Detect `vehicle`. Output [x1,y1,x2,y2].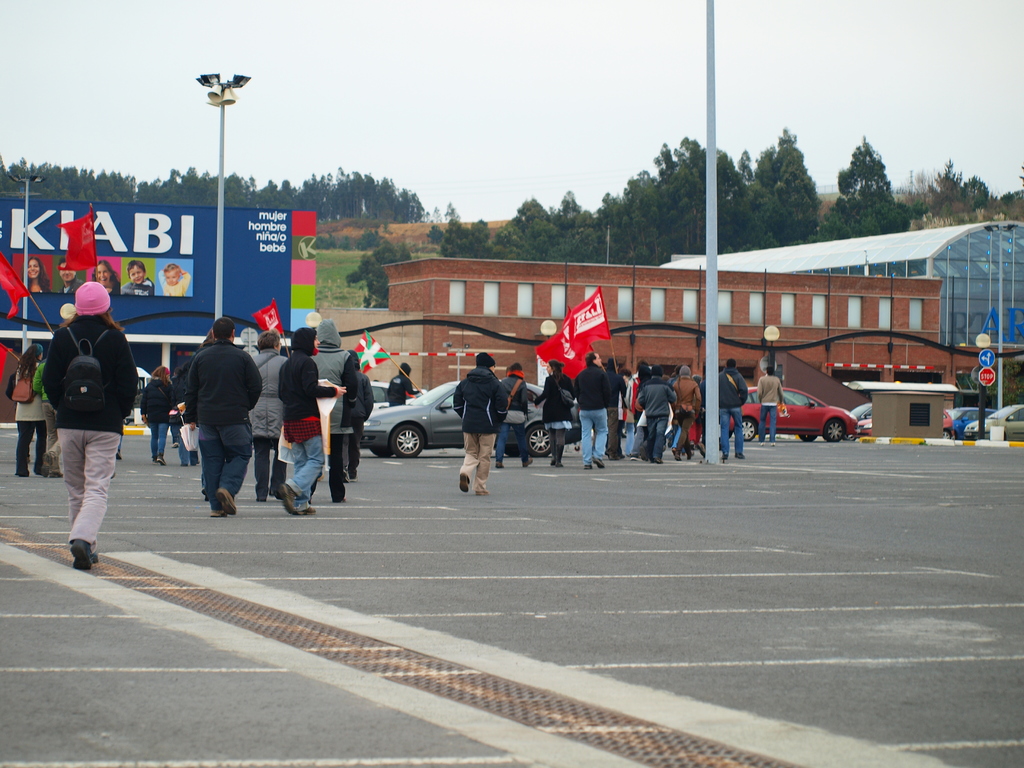
[960,404,1023,436].
